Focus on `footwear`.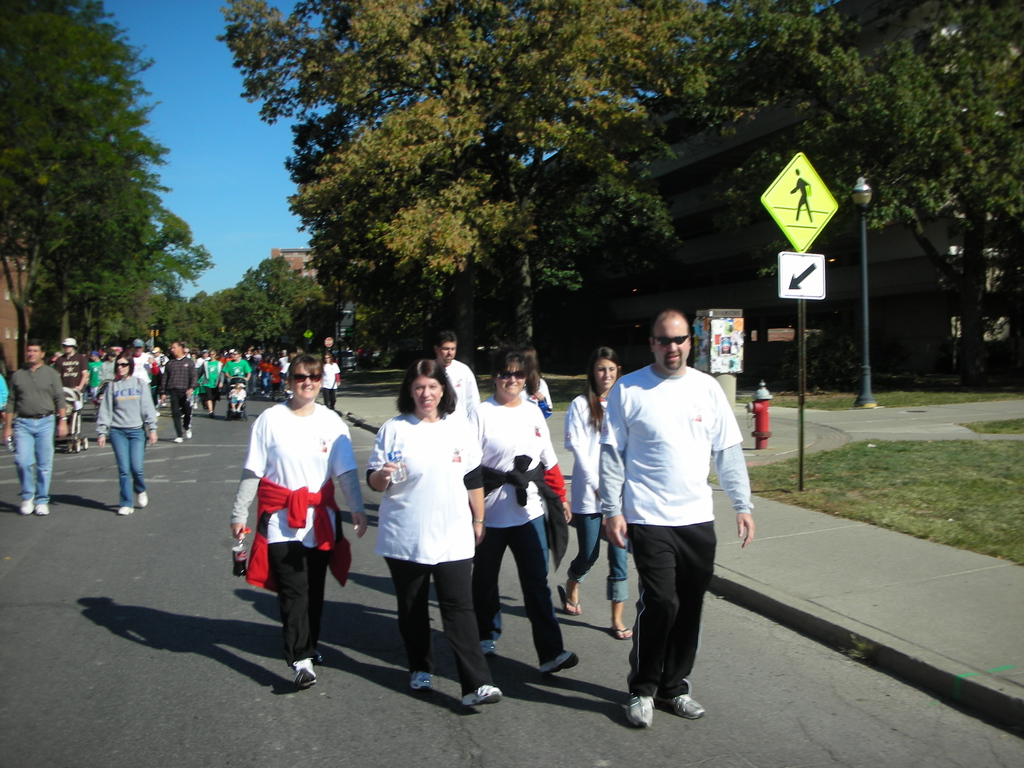
Focused at bbox(171, 435, 186, 447).
